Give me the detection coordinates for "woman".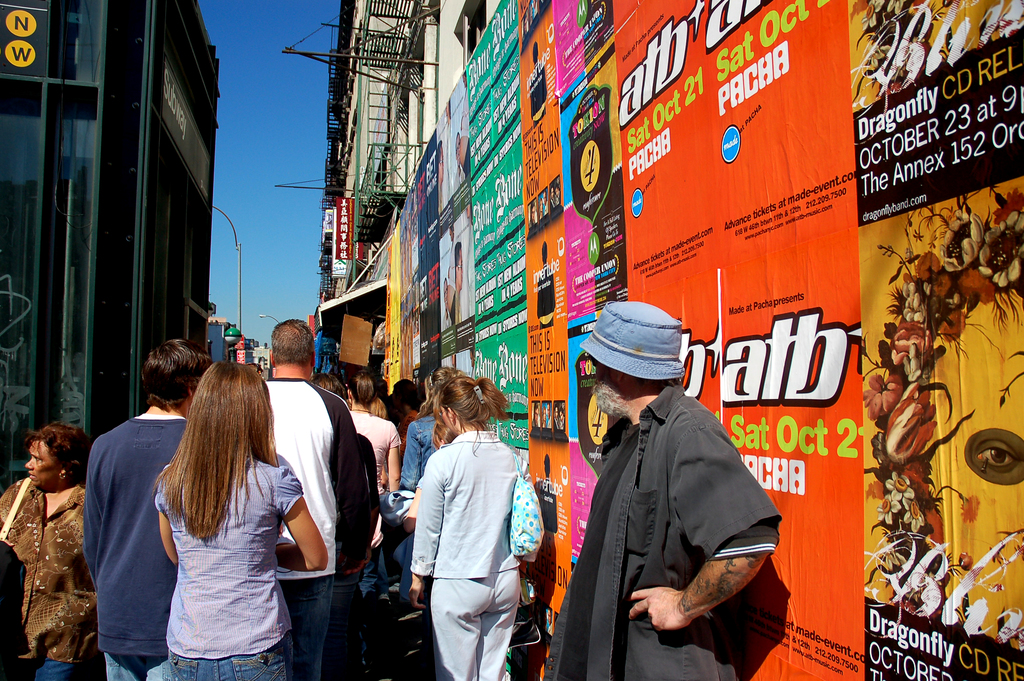
[409, 372, 530, 680].
